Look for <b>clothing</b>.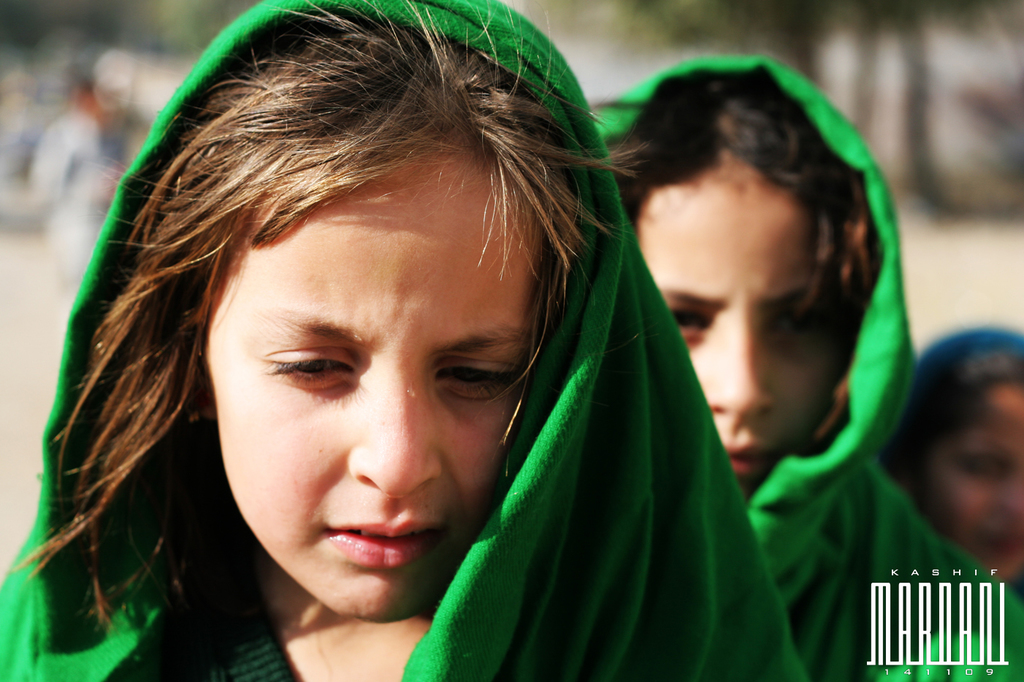
Found: {"left": 0, "top": 1, "right": 811, "bottom": 681}.
